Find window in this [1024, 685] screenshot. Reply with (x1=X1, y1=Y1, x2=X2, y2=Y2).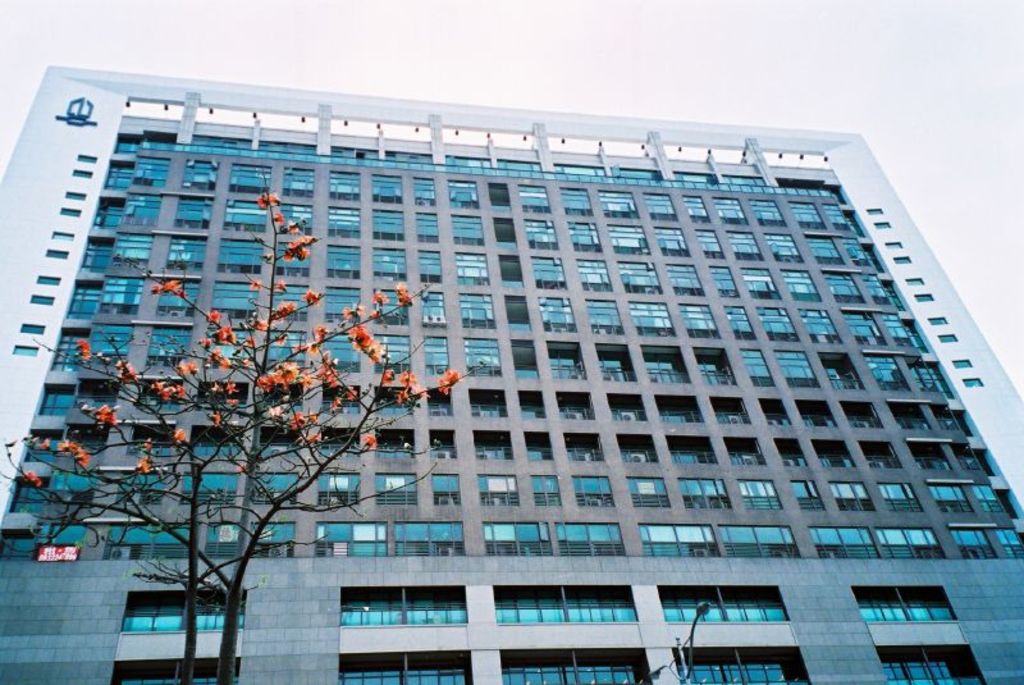
(x1=186, y1=471, x2=246, y2=501).
